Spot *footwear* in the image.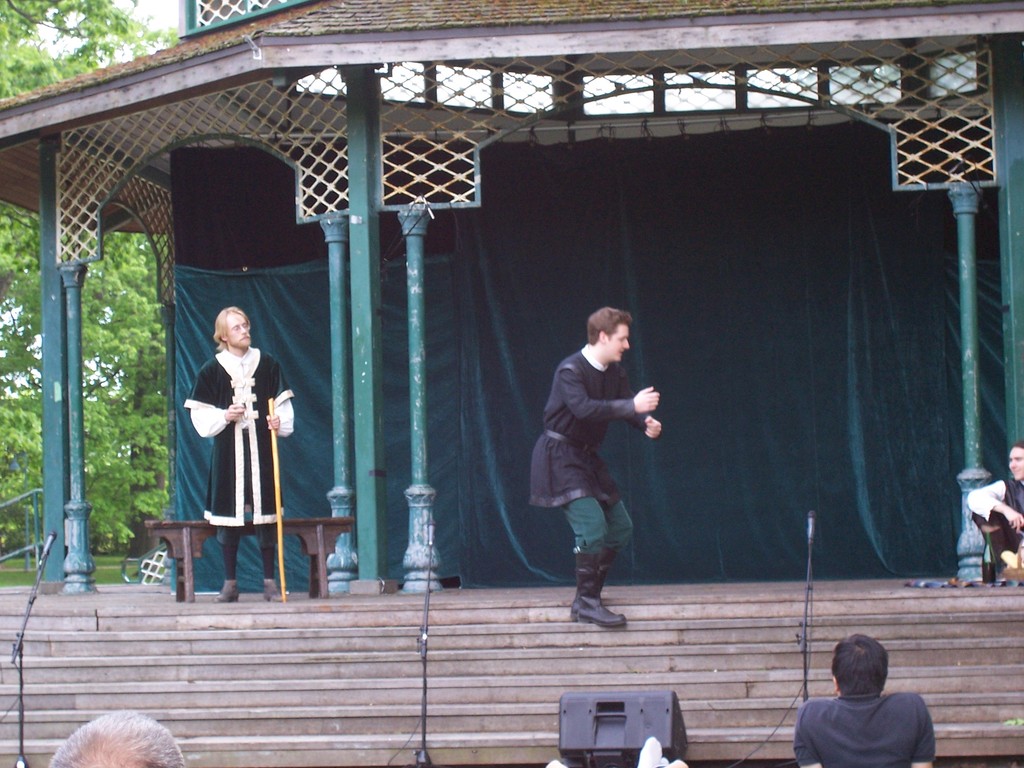
*footwear* found at {"left": 218, "top": 577, "right": 244, "bottom": 602}.
